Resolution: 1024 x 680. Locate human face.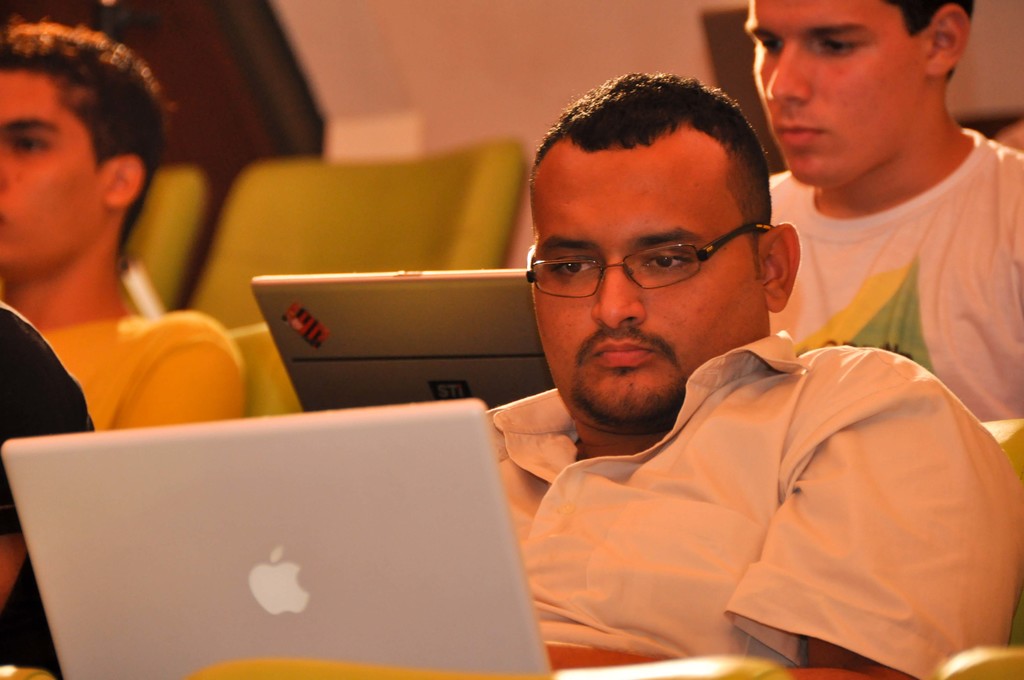
{"x1": 536, "y1": 154, "x2": 764, "y2": 423}.
